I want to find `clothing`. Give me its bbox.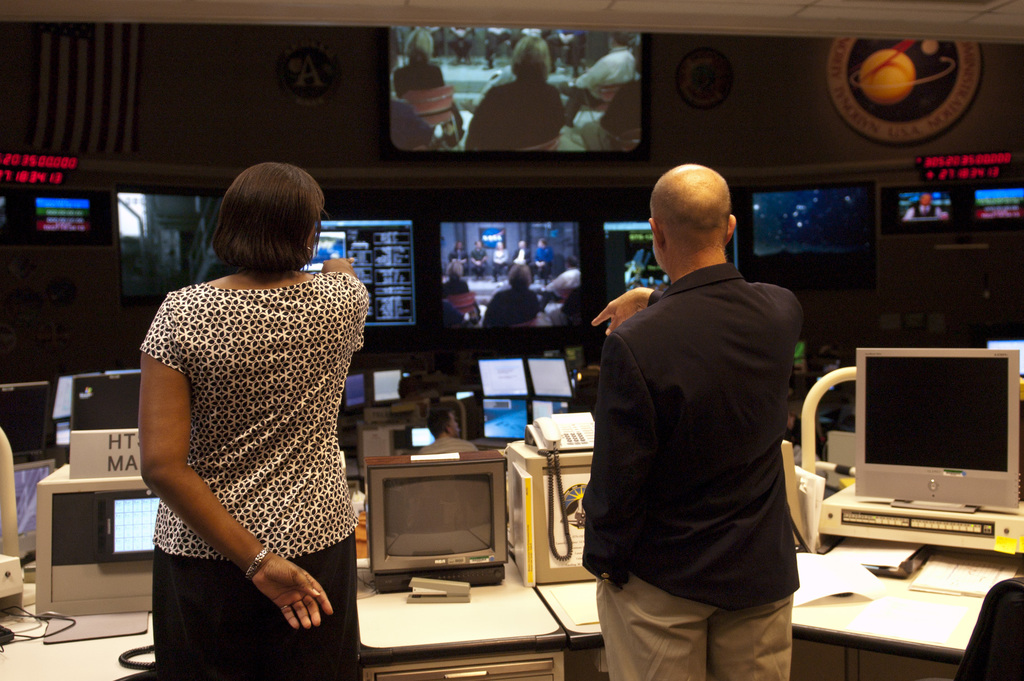
(581, 245, 804, 680).
